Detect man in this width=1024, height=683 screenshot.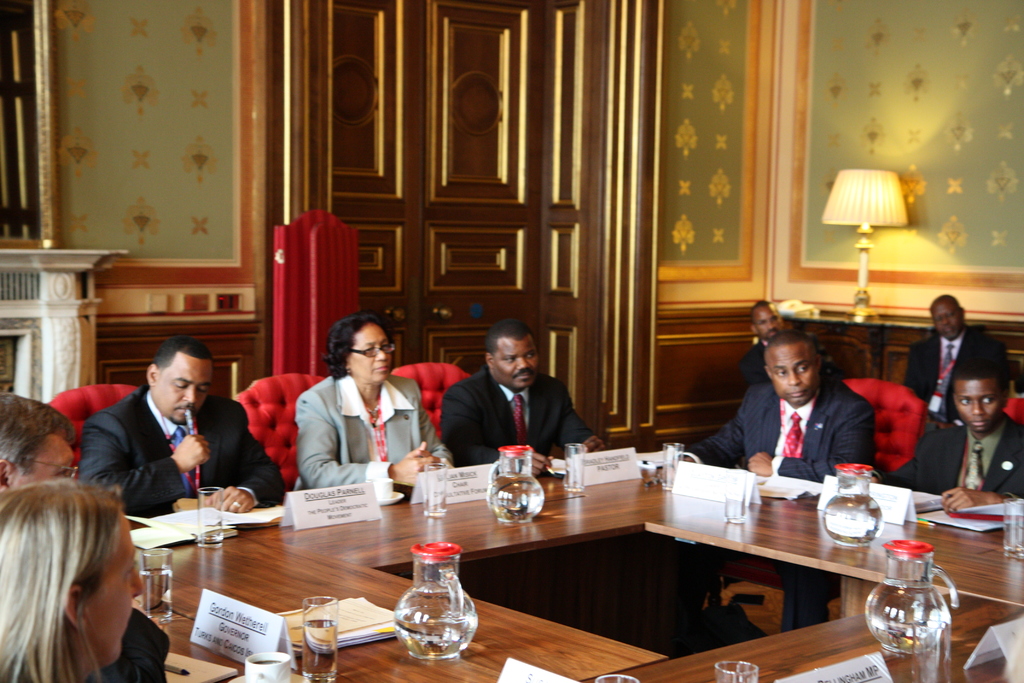
Detection: 742, 298, 786, 386.
